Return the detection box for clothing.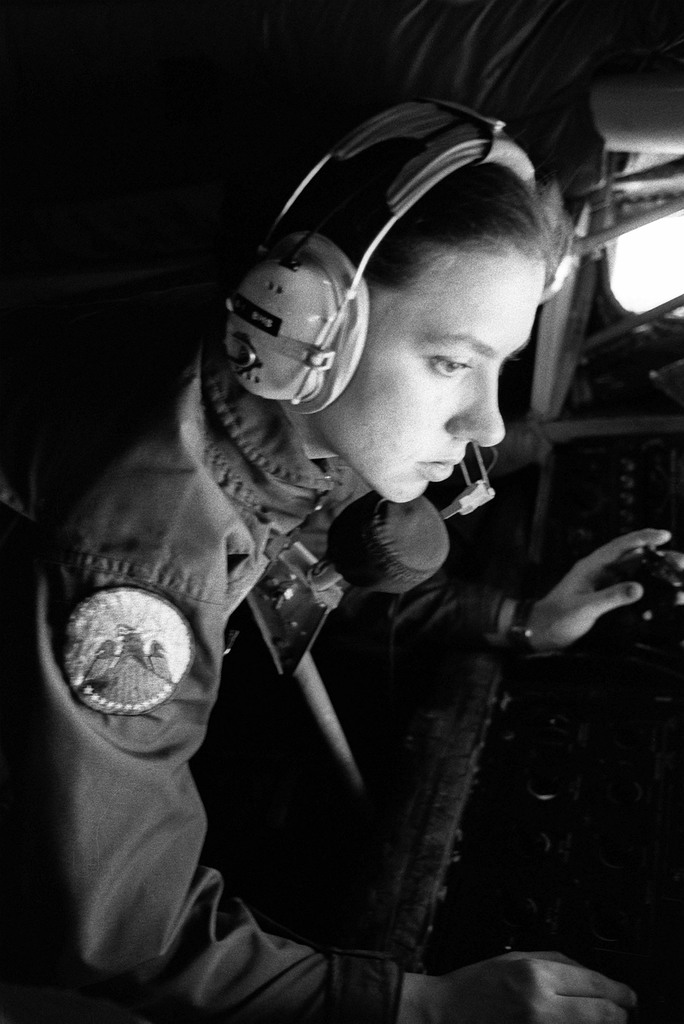
(1, 319, 513, 1023).
